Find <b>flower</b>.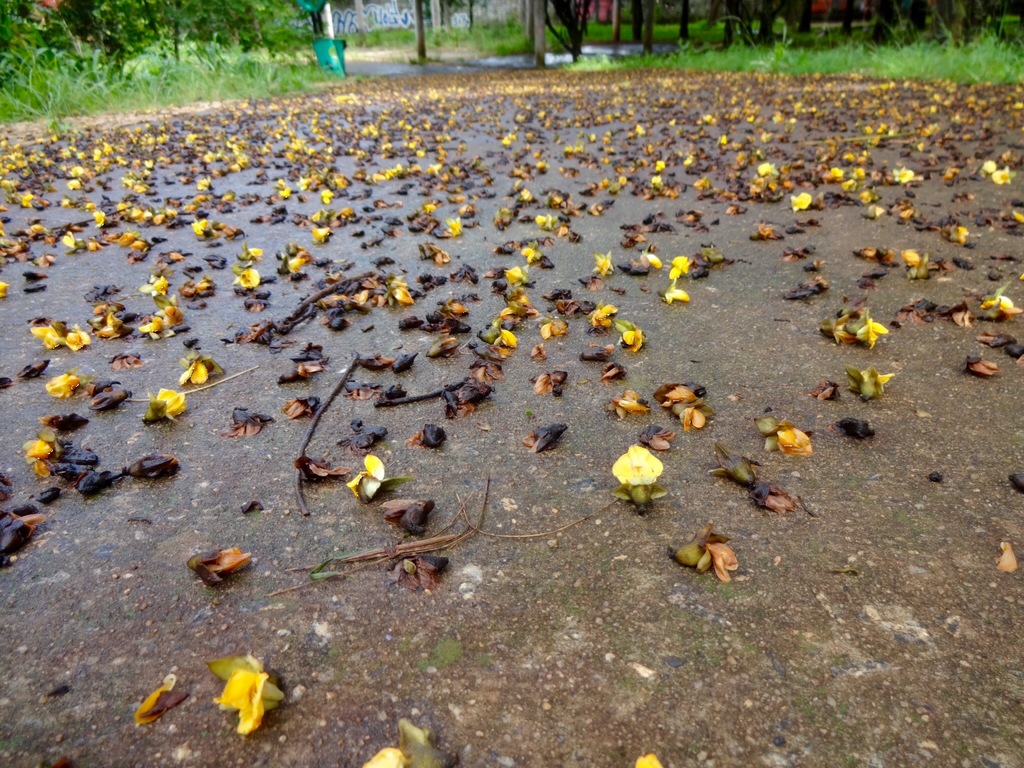
BBox(63, 324, 97, 347).
